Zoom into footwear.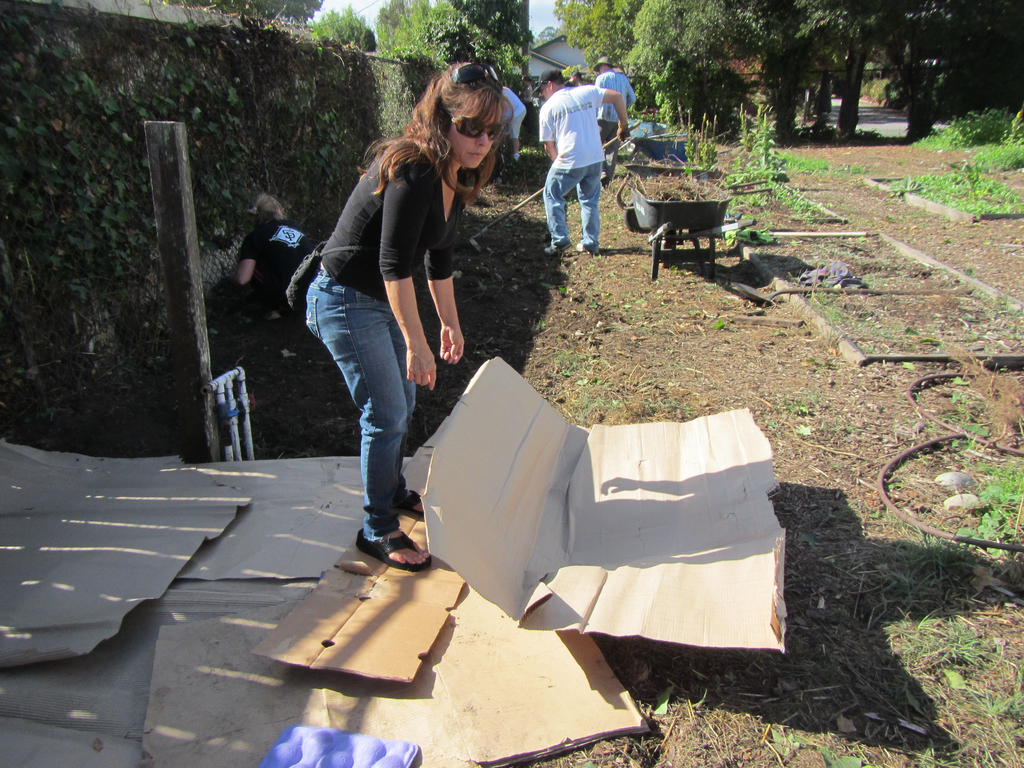
Zoom target: [x1=356, y1=529, x2=434, y2=572].
